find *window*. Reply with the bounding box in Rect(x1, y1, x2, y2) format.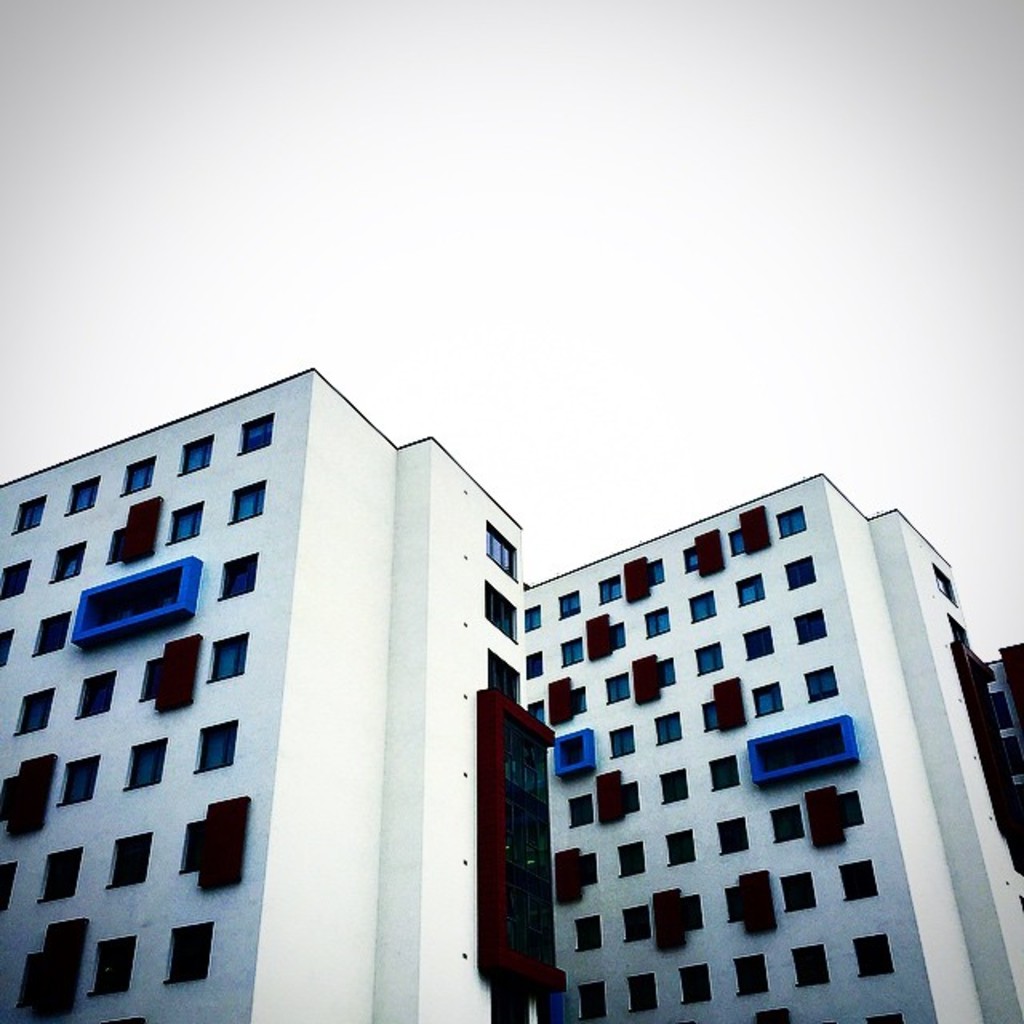
Rect(486, 642, 520, 706).
